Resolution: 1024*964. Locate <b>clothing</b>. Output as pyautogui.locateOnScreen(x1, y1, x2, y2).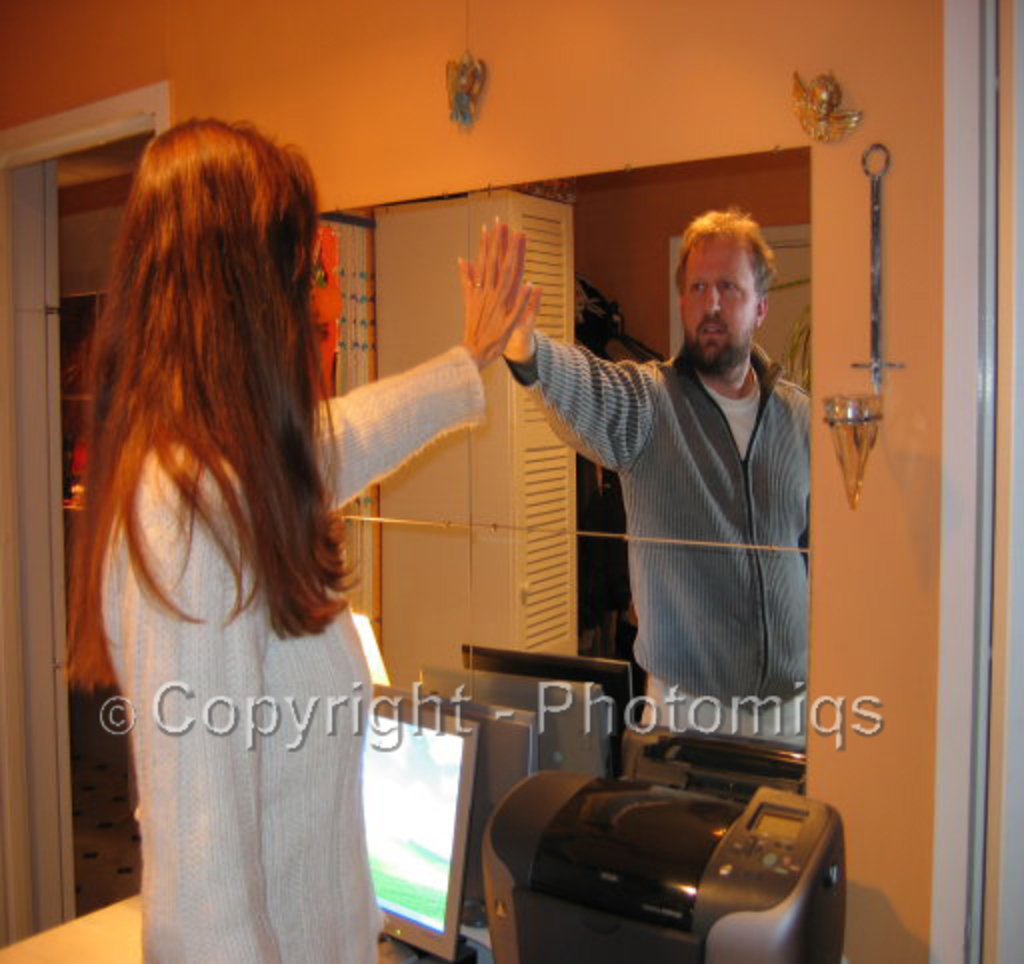
pyautogui.locateOnScreen(48, 320, 454, 944).
